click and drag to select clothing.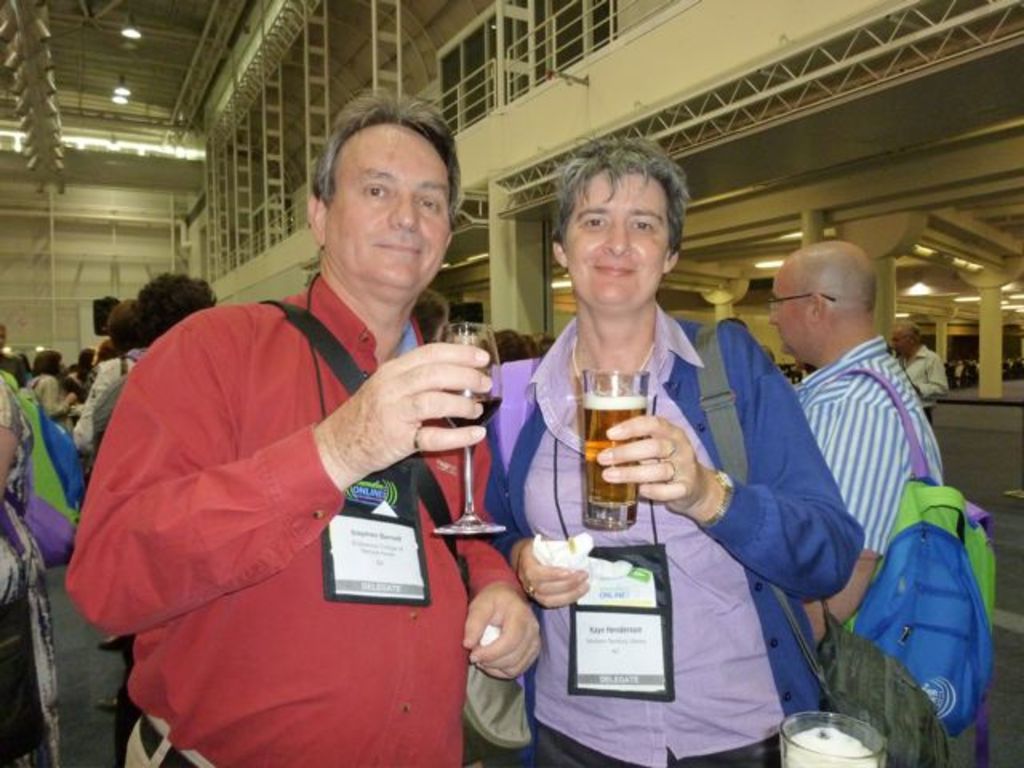
Selection: [778,338,934,640].
